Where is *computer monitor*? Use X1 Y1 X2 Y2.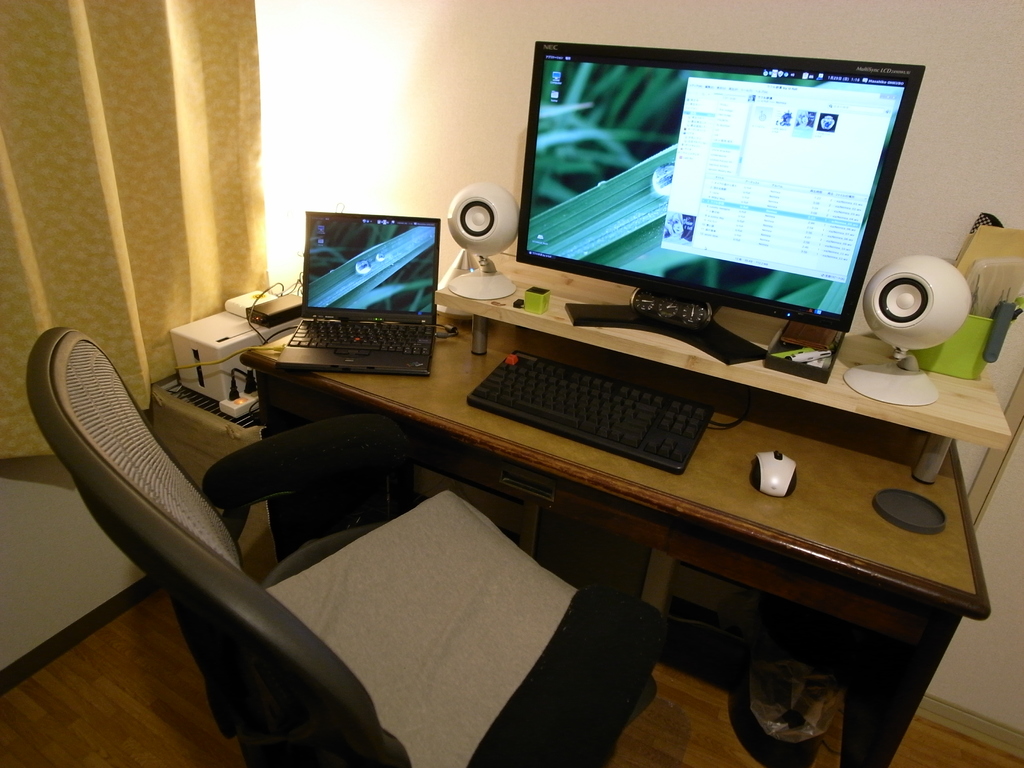
492 36 924 366.
